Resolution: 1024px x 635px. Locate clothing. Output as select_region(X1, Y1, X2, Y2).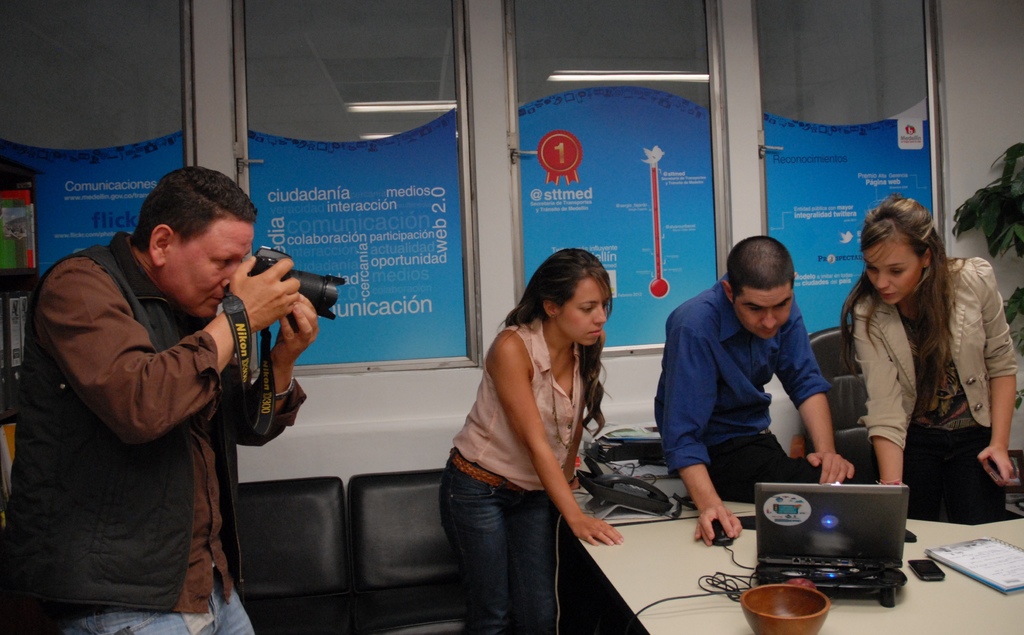
select_region(854, 257, 1020, 516).
